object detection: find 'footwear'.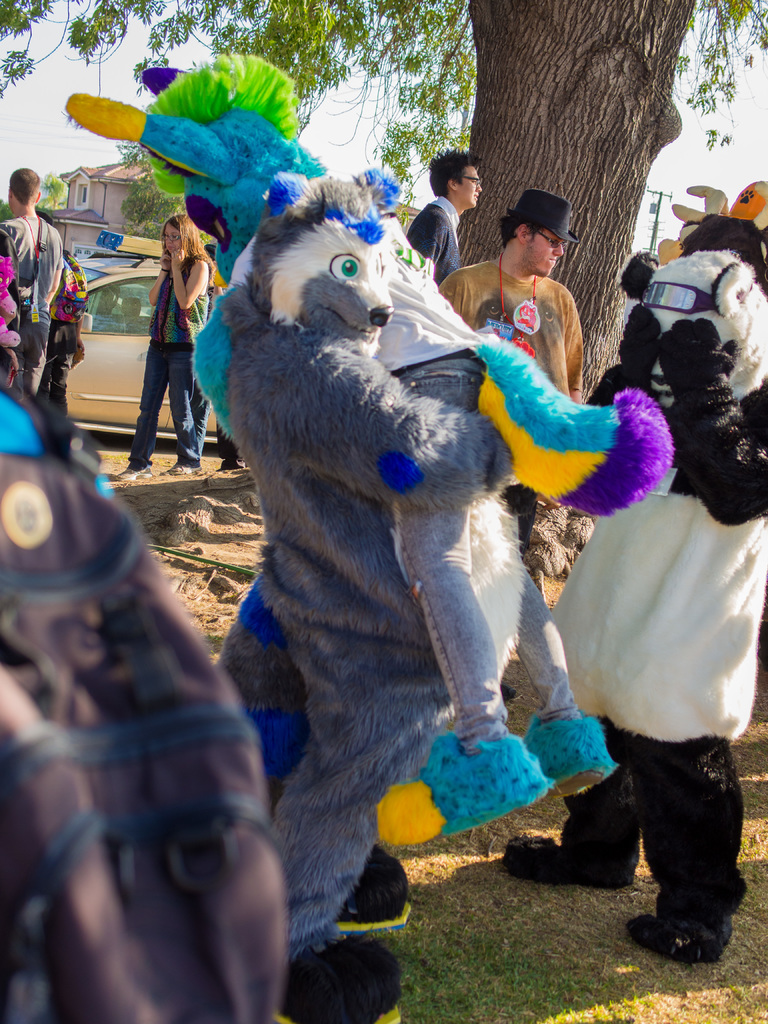
rect(618, 917, 735, 957).
